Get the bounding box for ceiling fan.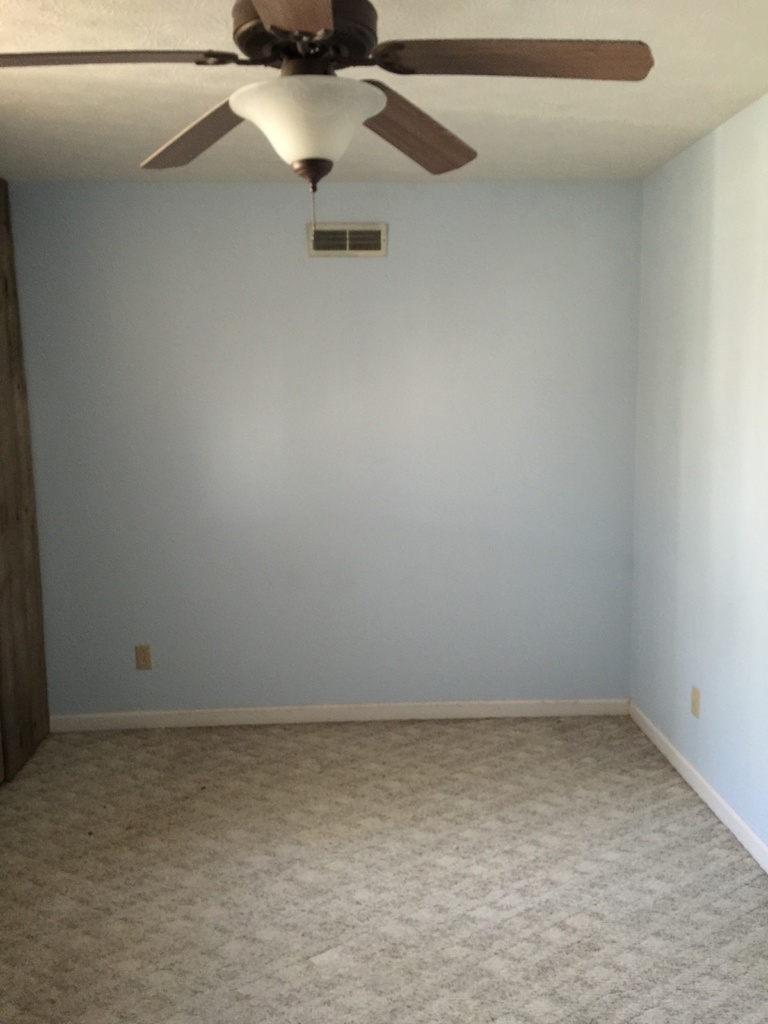
box(0, 0, 659, 244).
